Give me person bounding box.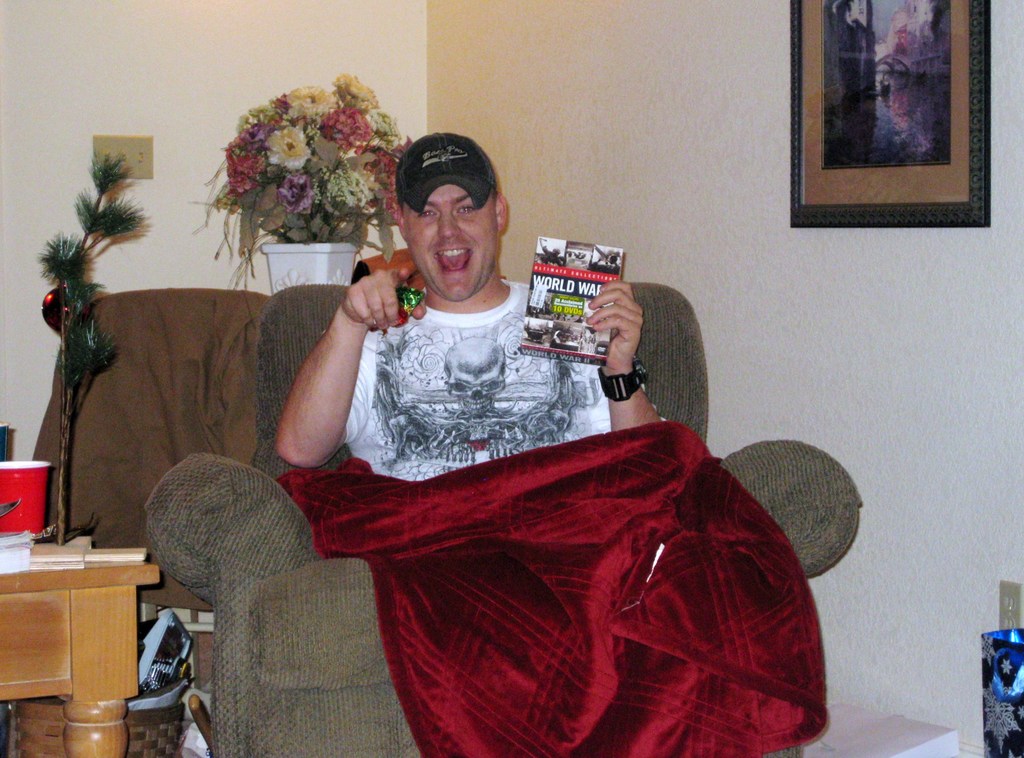
Rect(838, 0, 852, 36).
